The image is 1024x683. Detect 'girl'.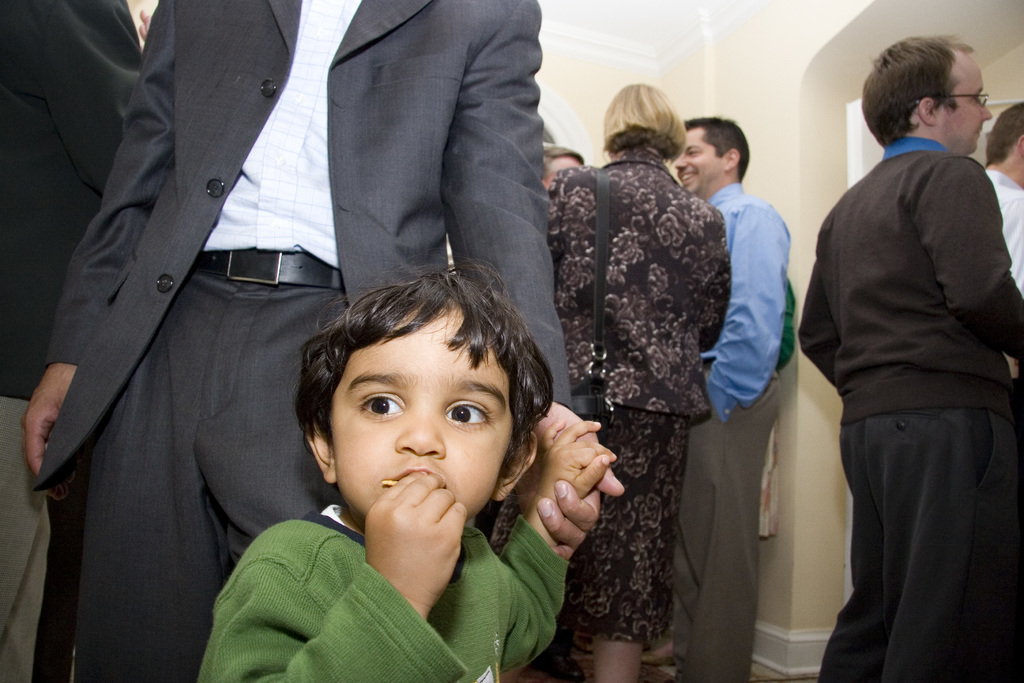
Detection: bbox(550, 83, 723, 667).
